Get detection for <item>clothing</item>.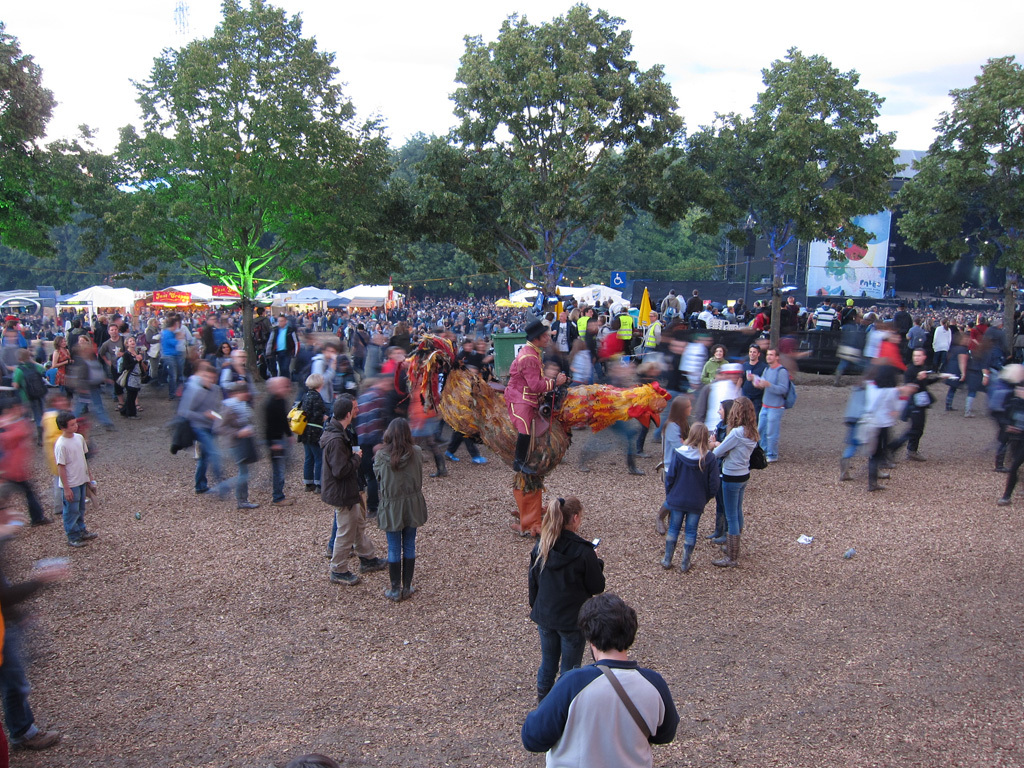
Detection: x1=169 y1=371 x2=223 y2=430.
